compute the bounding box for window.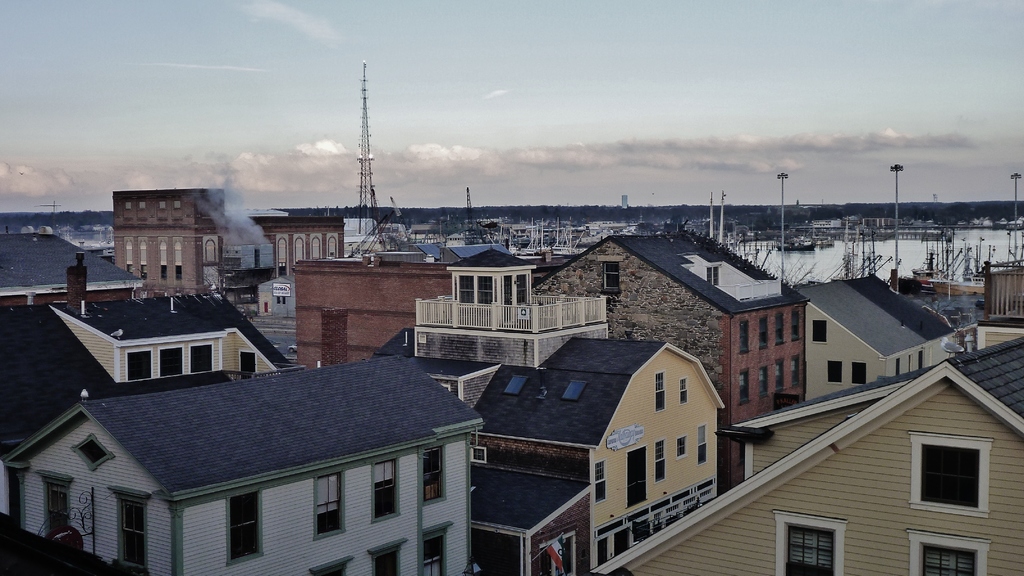
bbox(905, 427, 993, 513).
